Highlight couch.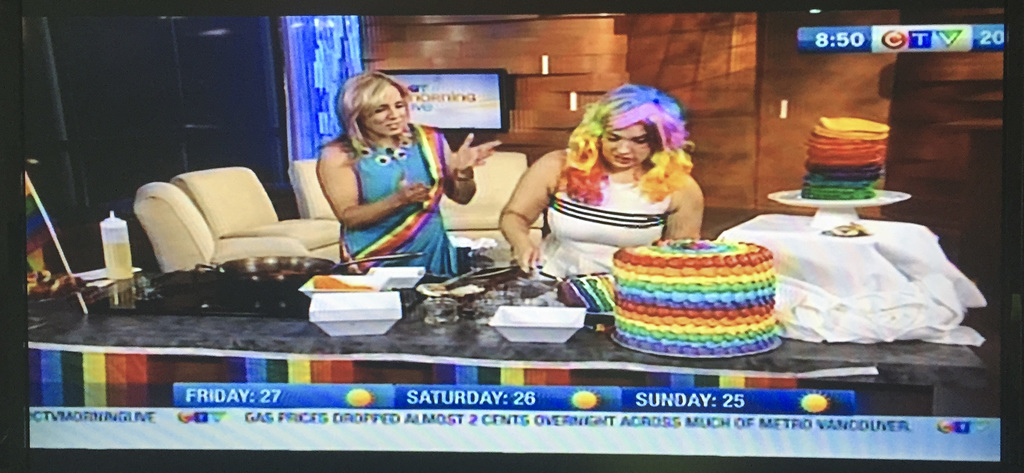
Highlighted region: [101,142,360,300].
